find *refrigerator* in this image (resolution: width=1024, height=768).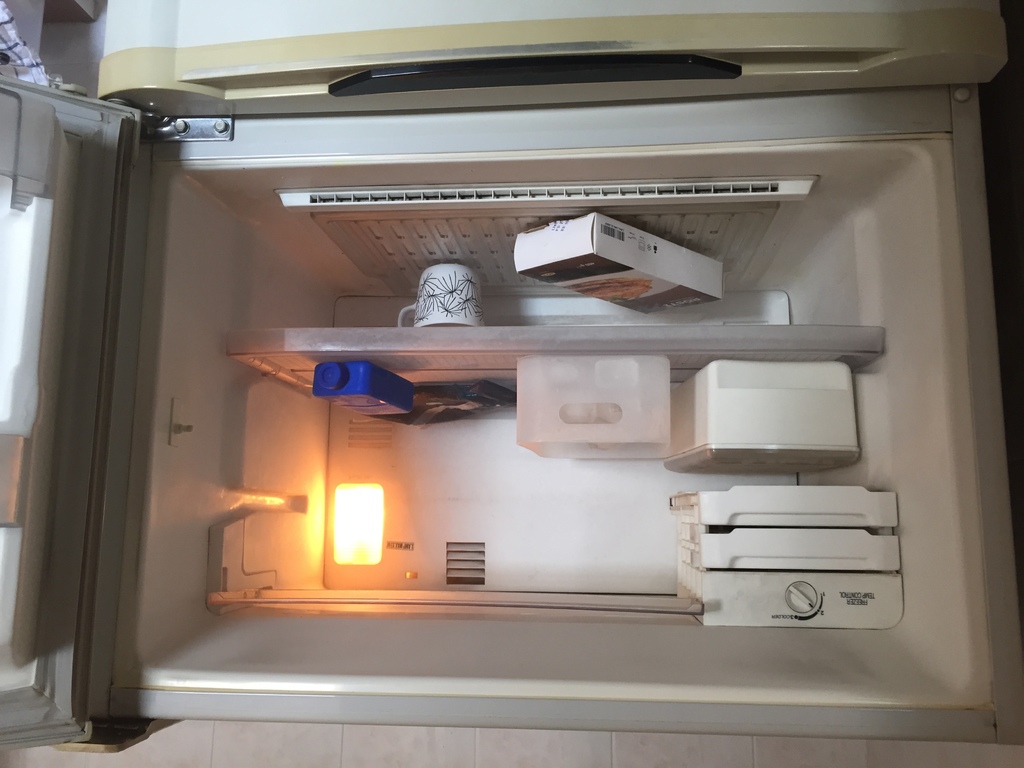
x1=78, y1=0, x2=1012, y2=731.
